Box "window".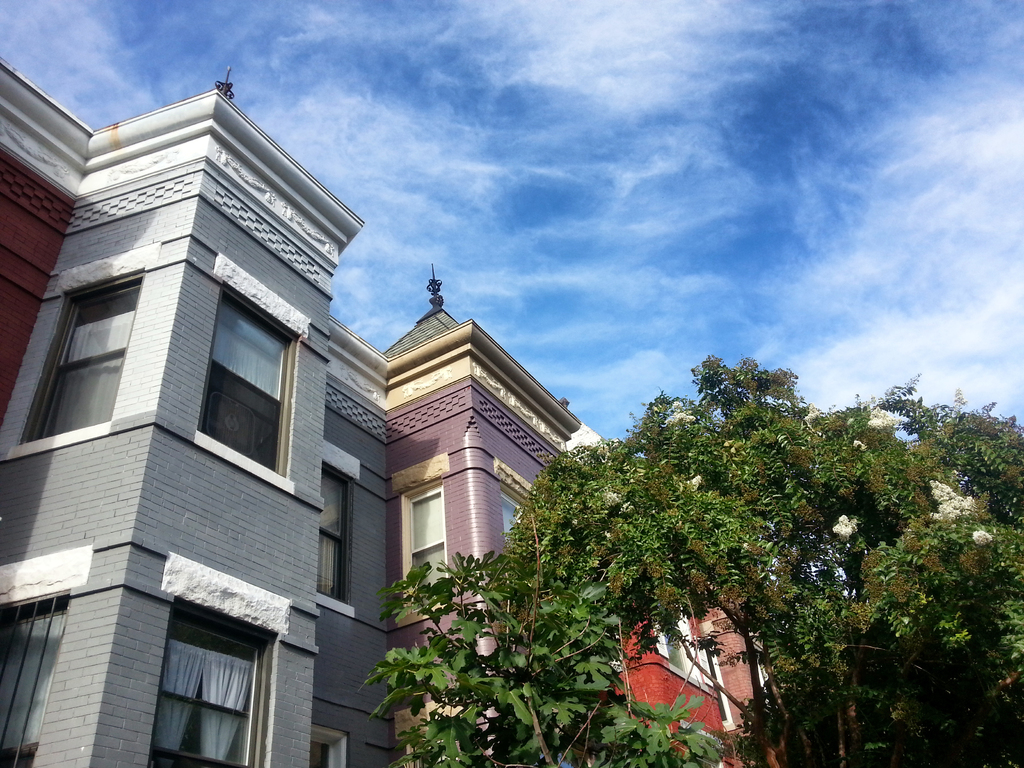
[406,480,449,611].
